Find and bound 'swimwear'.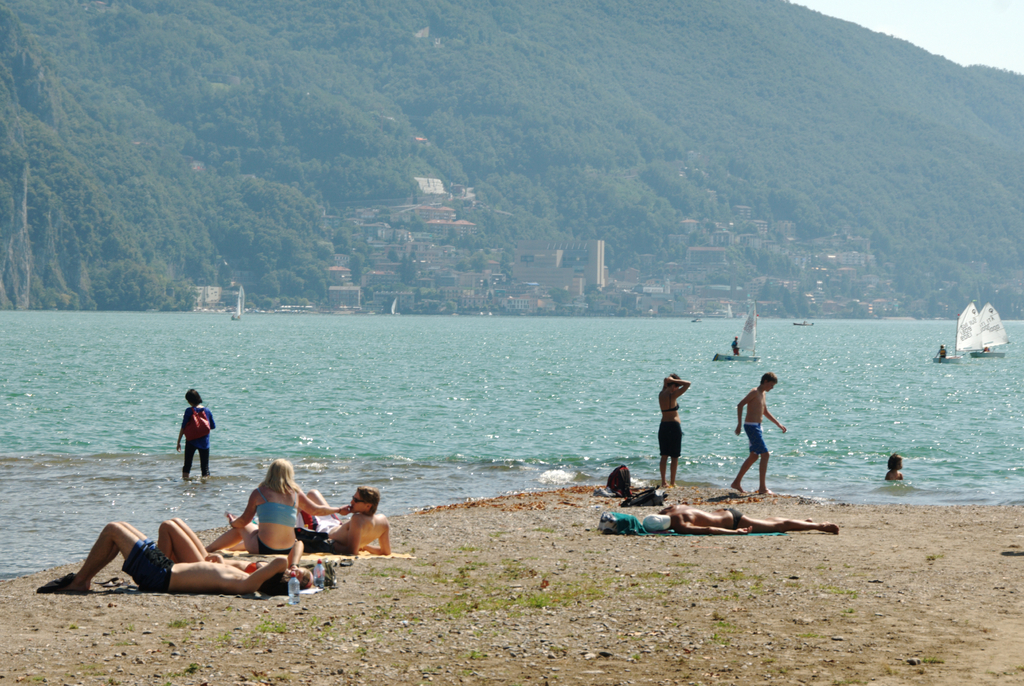
Bound: 656/421/680/456.
